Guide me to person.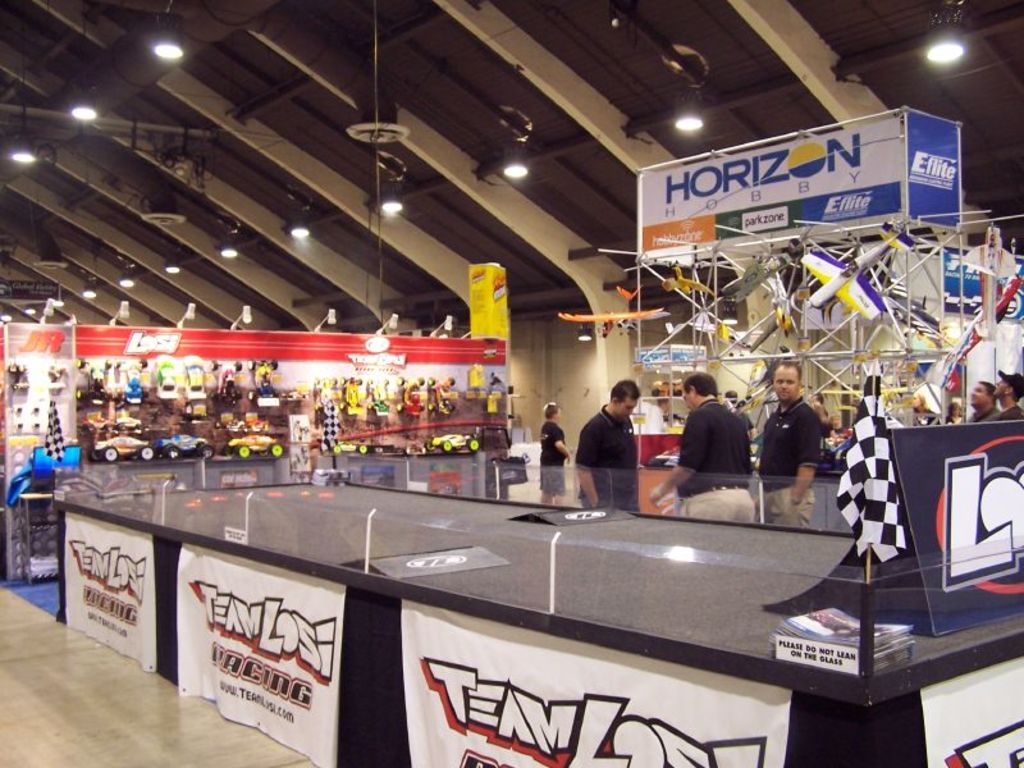
Guidance: Rect(992, 372, 1023, 426).
